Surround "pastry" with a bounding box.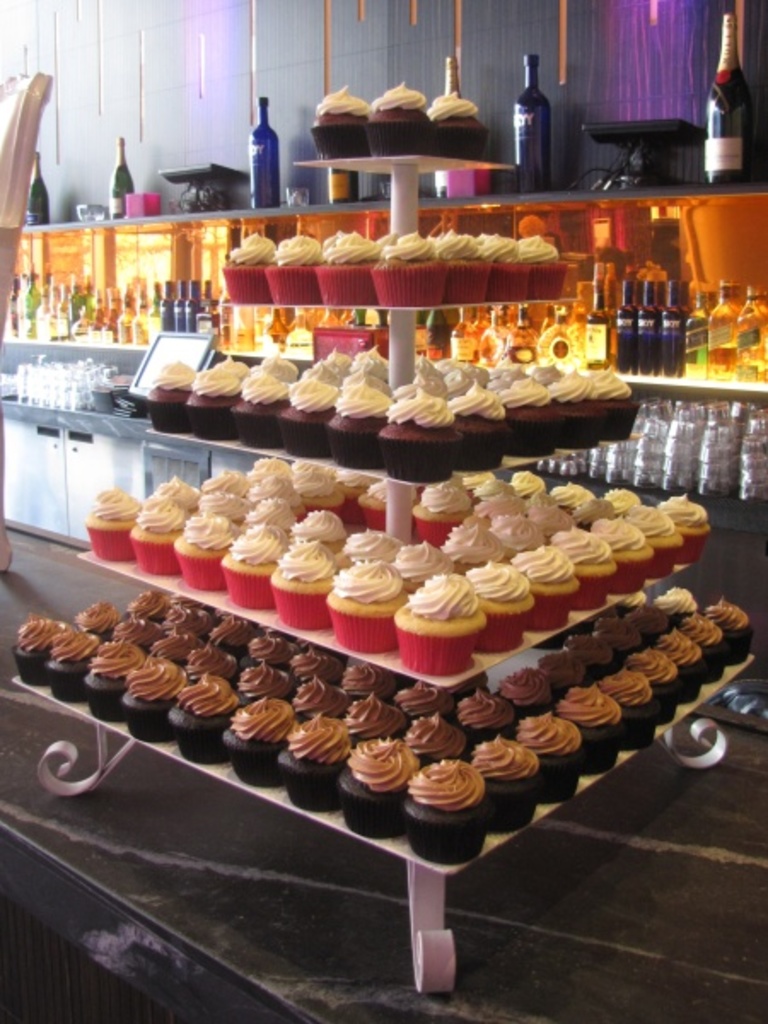
{"x1": 166, "y1": 474, "x2": 205, "y2": 500}.
